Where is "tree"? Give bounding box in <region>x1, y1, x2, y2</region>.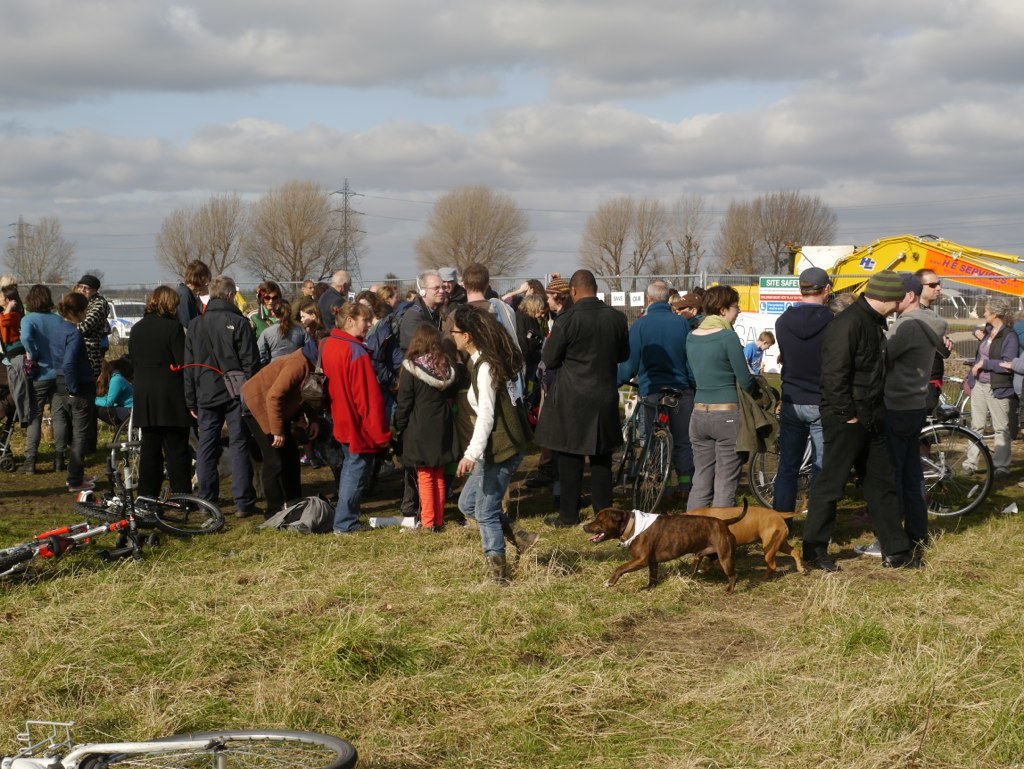
<region>1, 212, 87, 293</region>.
